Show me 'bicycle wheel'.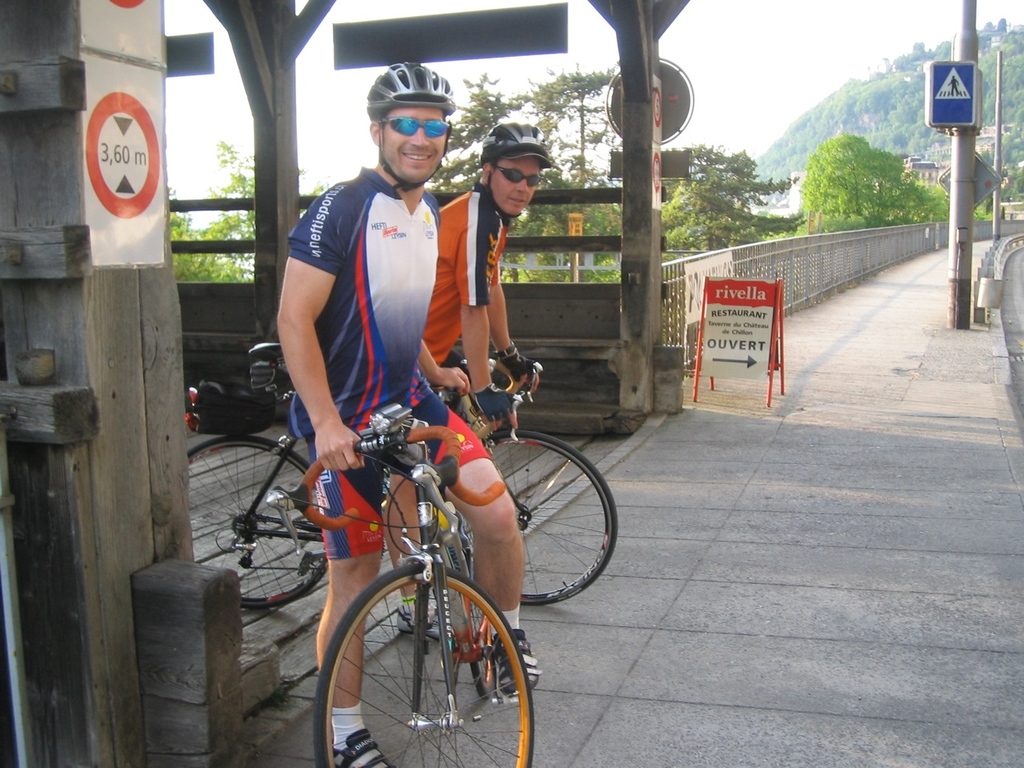
'bicycle wheel' is here: 317:560:537:767.
